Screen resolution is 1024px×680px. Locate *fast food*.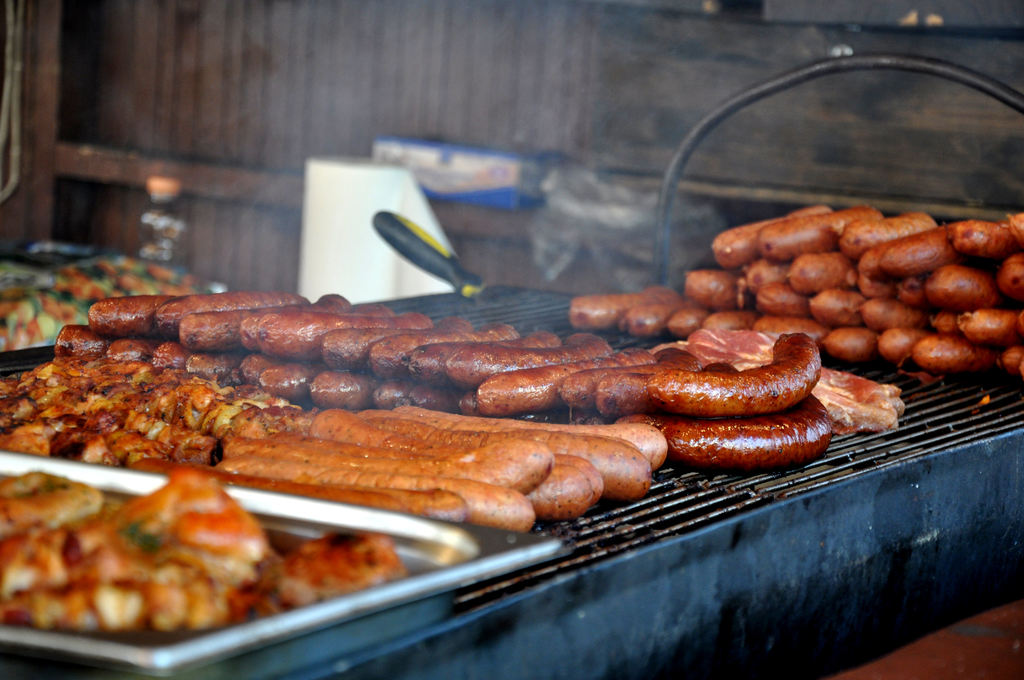
BBox(1005, 210, 1023, 240).
